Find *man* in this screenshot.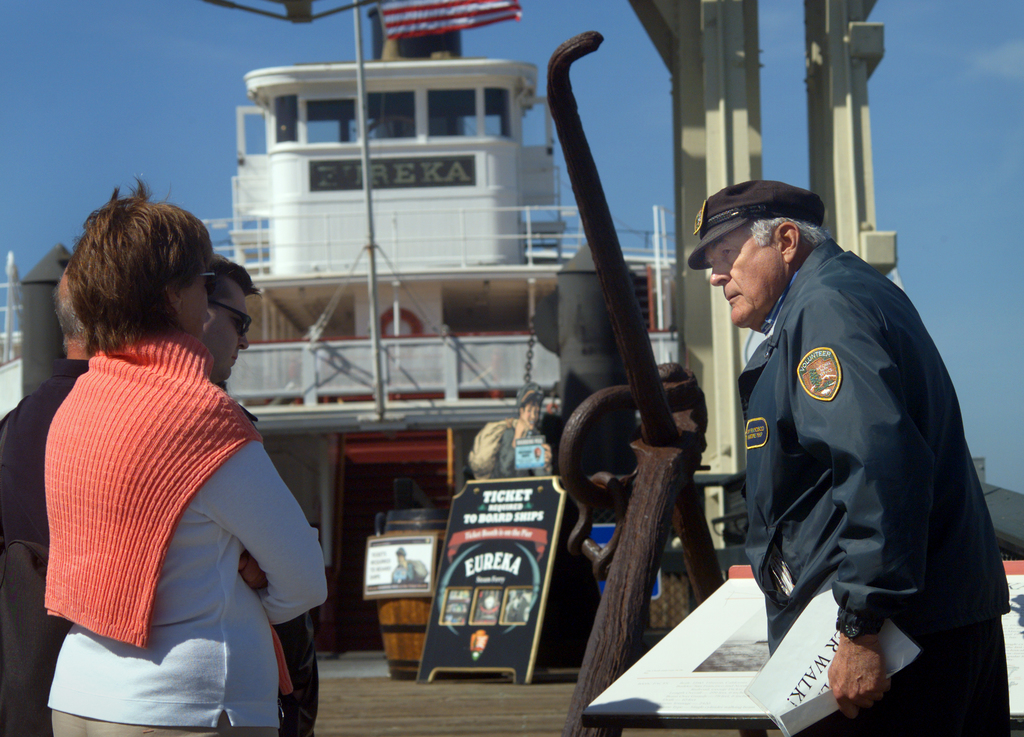
The bounding box for *man* is [0,262,90,554].
